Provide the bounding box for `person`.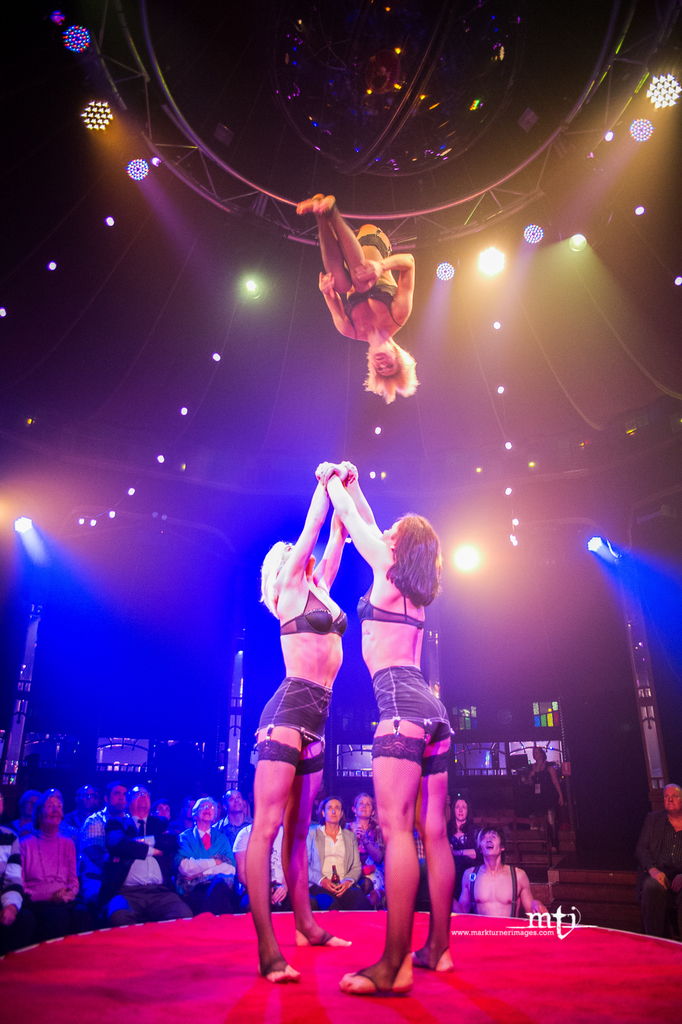
crop(450, 797, 485, 890).
